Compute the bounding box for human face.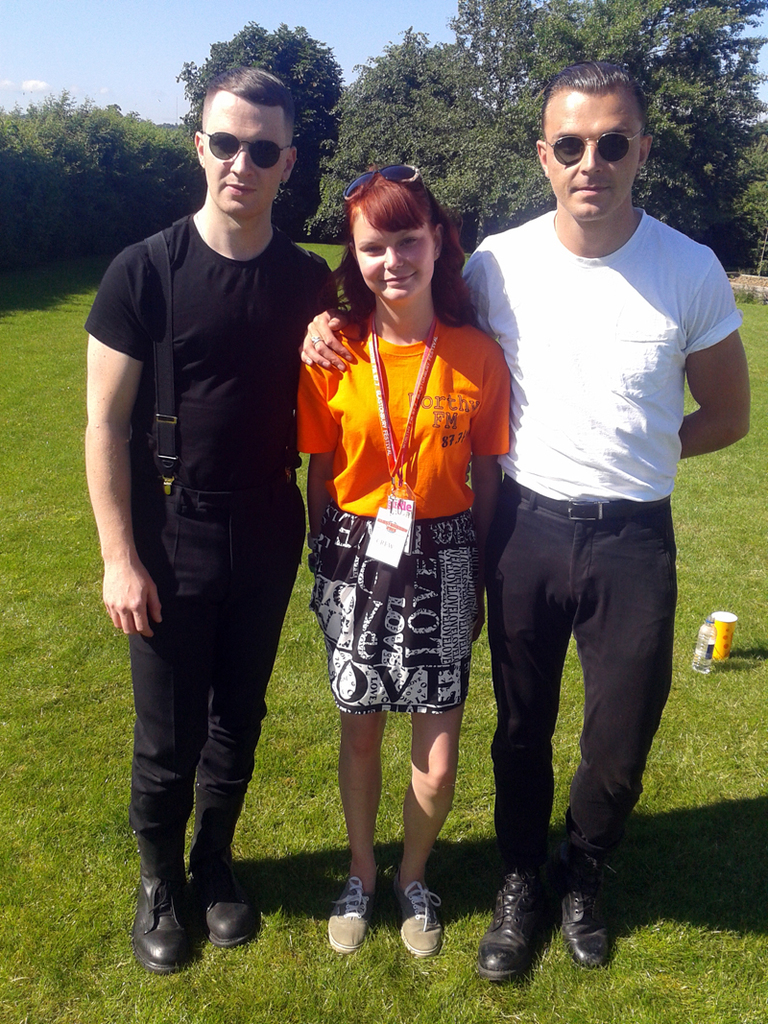
rect(542, 83, 641, 222).
